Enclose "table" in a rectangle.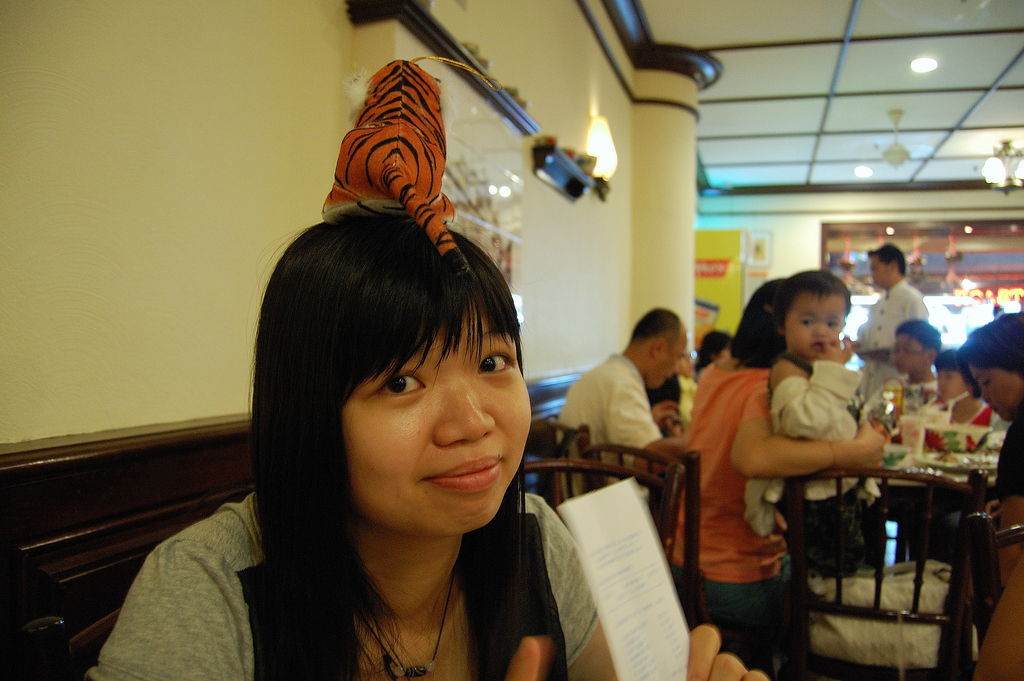
881, 441, 993, 488.
